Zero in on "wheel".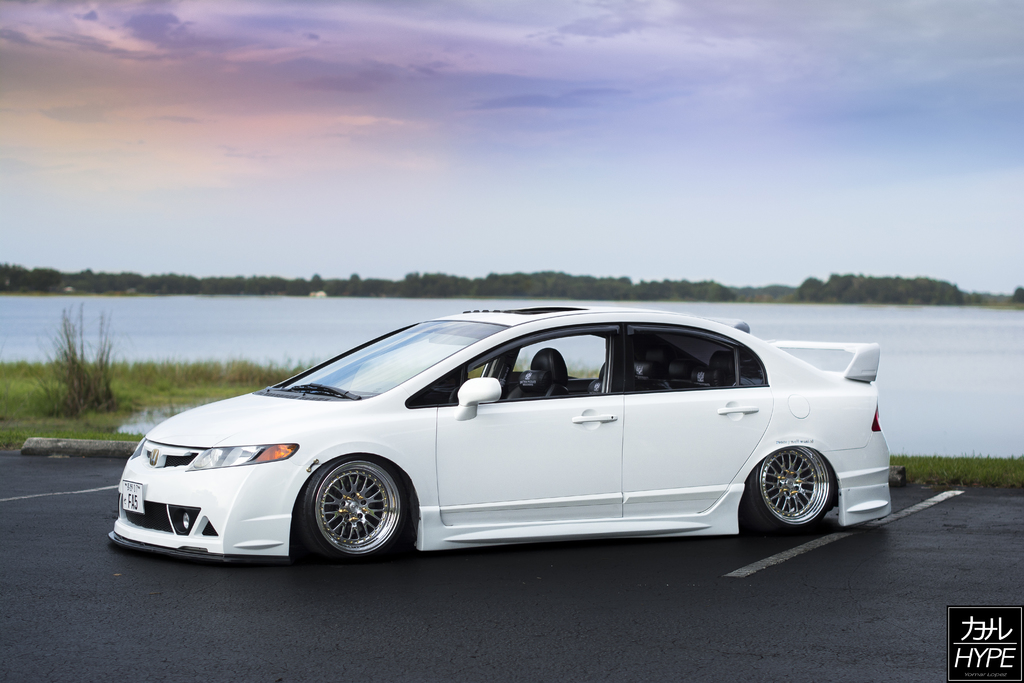
Zeroed in: 742, 444, 838, 537.
